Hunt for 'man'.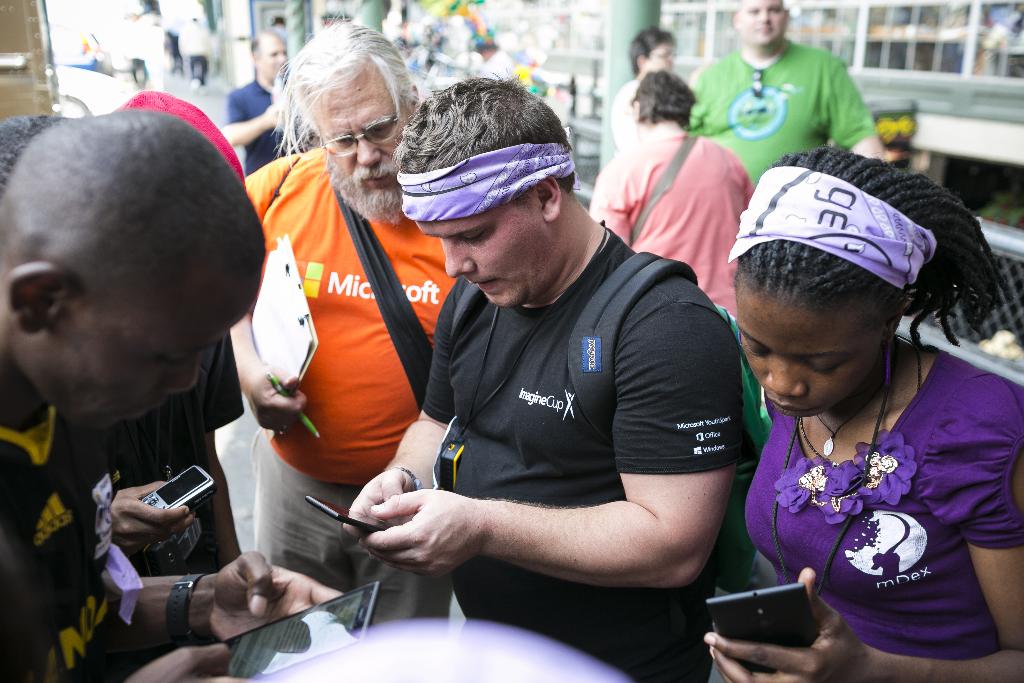
Hunted down at bbox=[224, 12, 460, 646].
